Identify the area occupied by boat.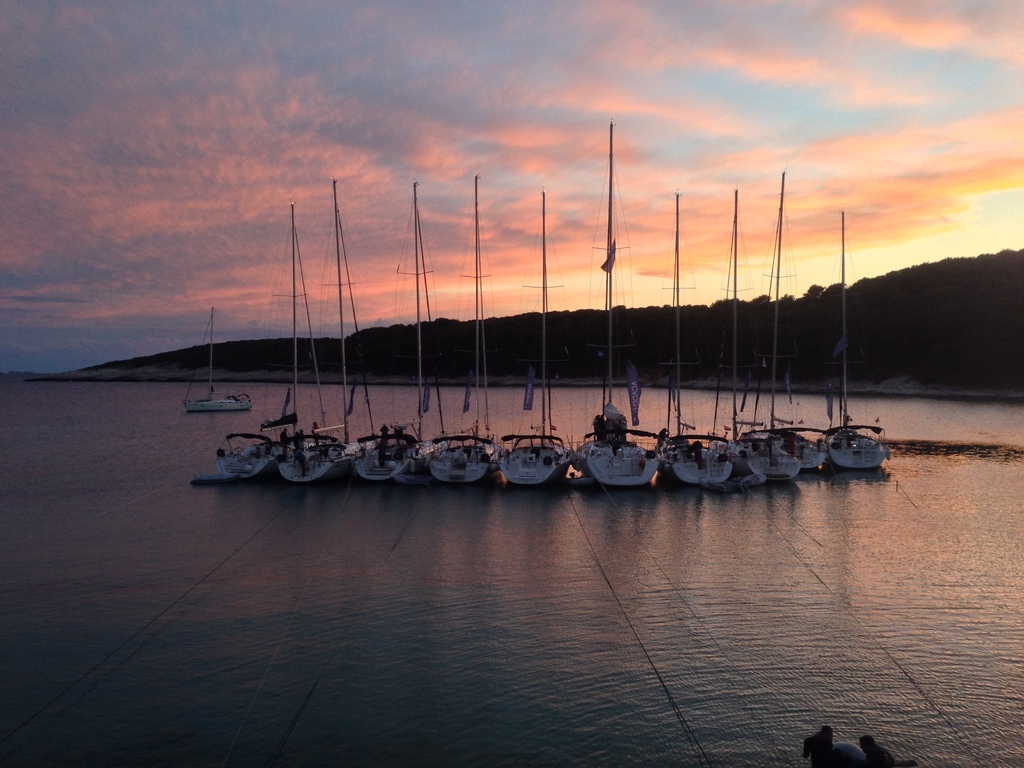
Area: l=499, t=186, r=578, b=491.
